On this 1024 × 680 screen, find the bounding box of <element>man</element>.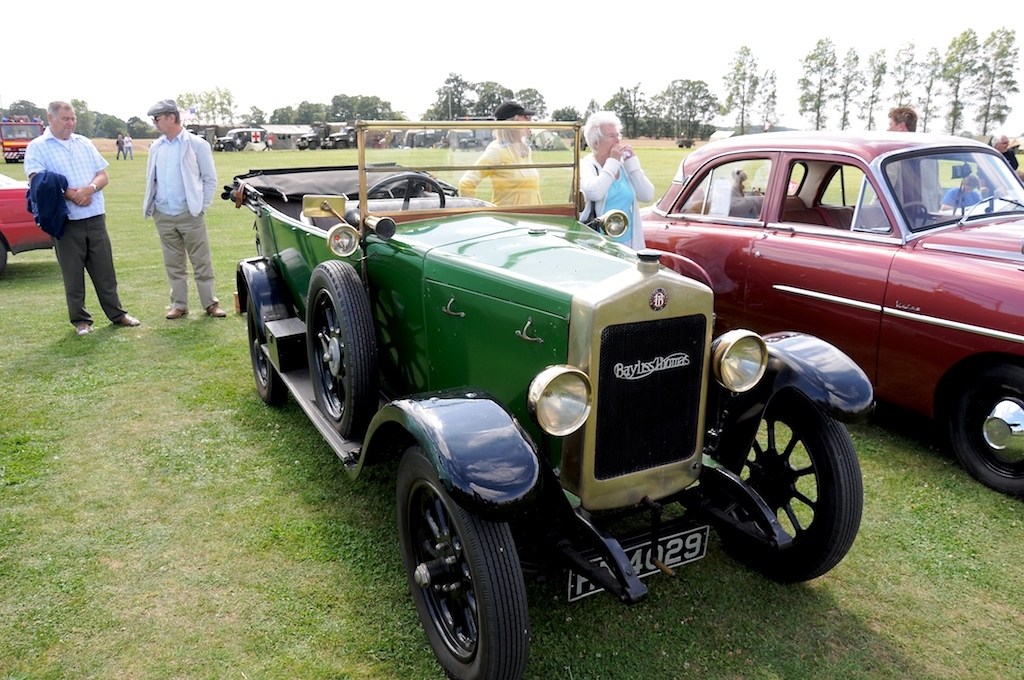
Bounding box: 973/134/1016/195.
